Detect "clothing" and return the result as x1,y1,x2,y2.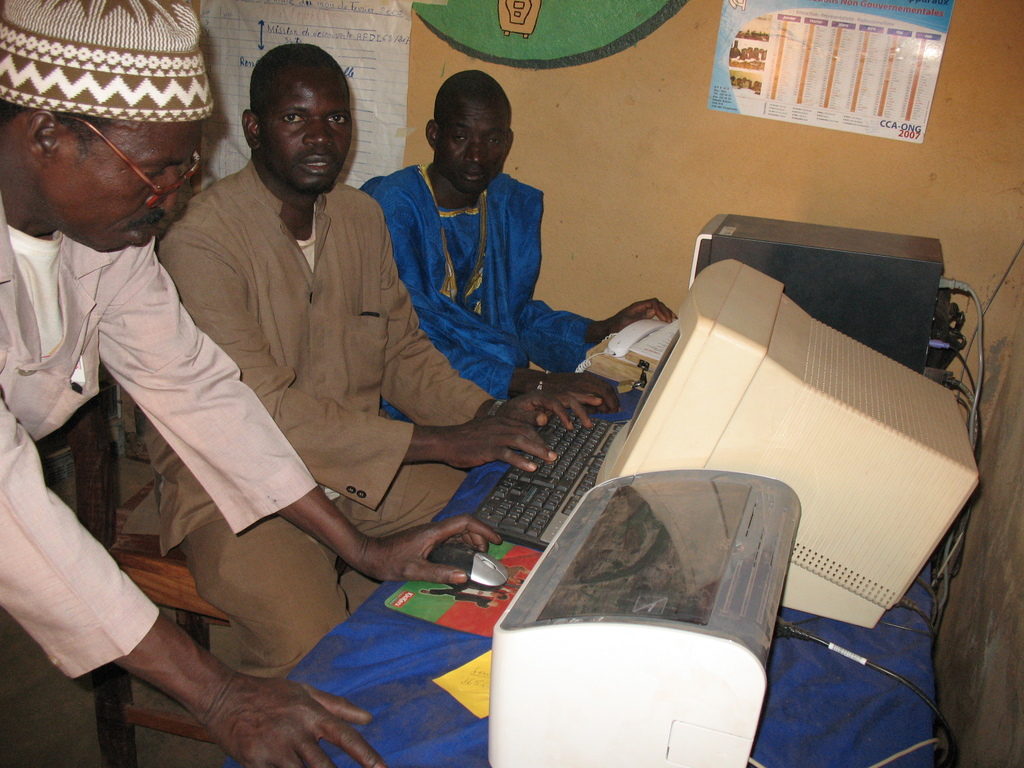
354,159,582,420.
